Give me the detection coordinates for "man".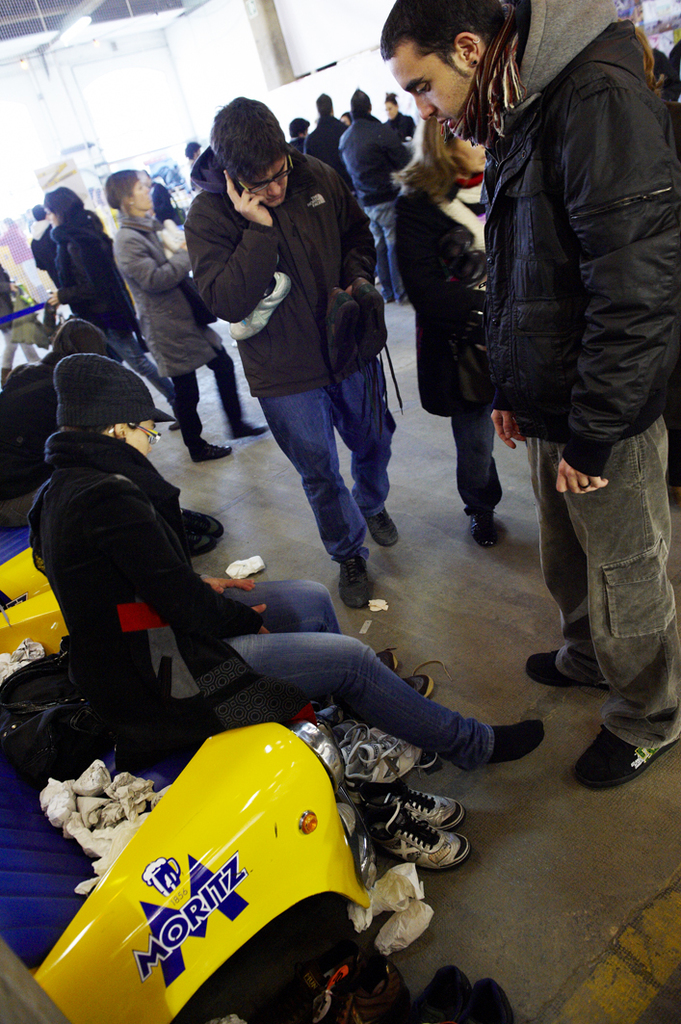
locate(372, 0, 680, 795).
